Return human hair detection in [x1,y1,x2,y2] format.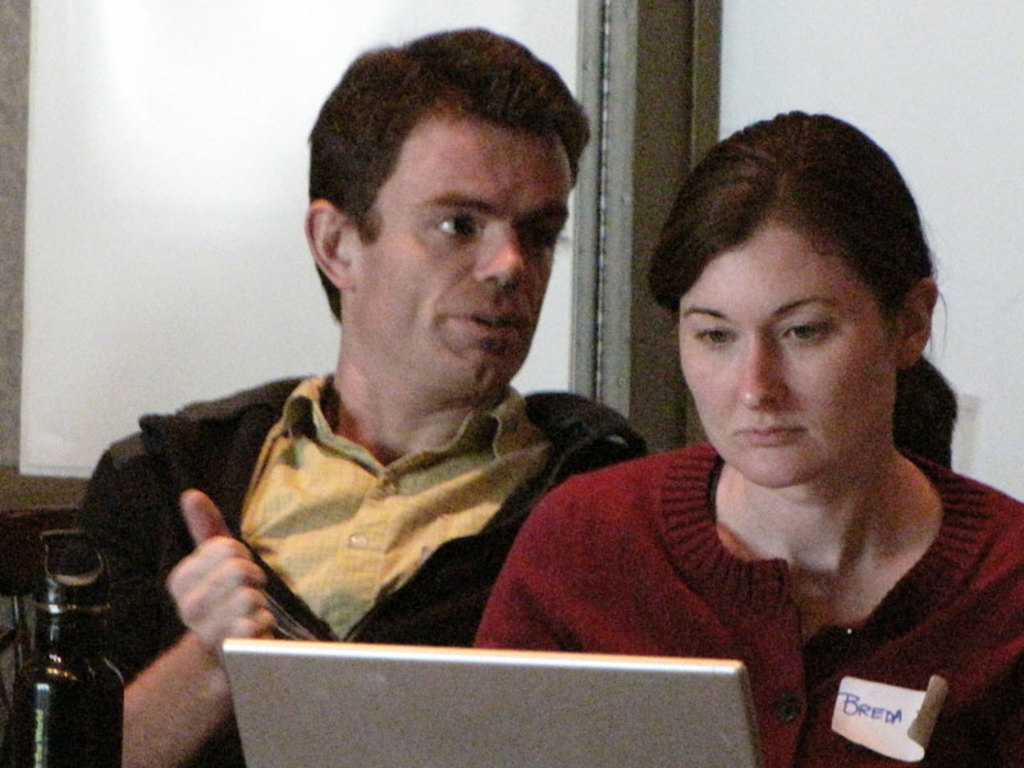
[634,119,918,451].
